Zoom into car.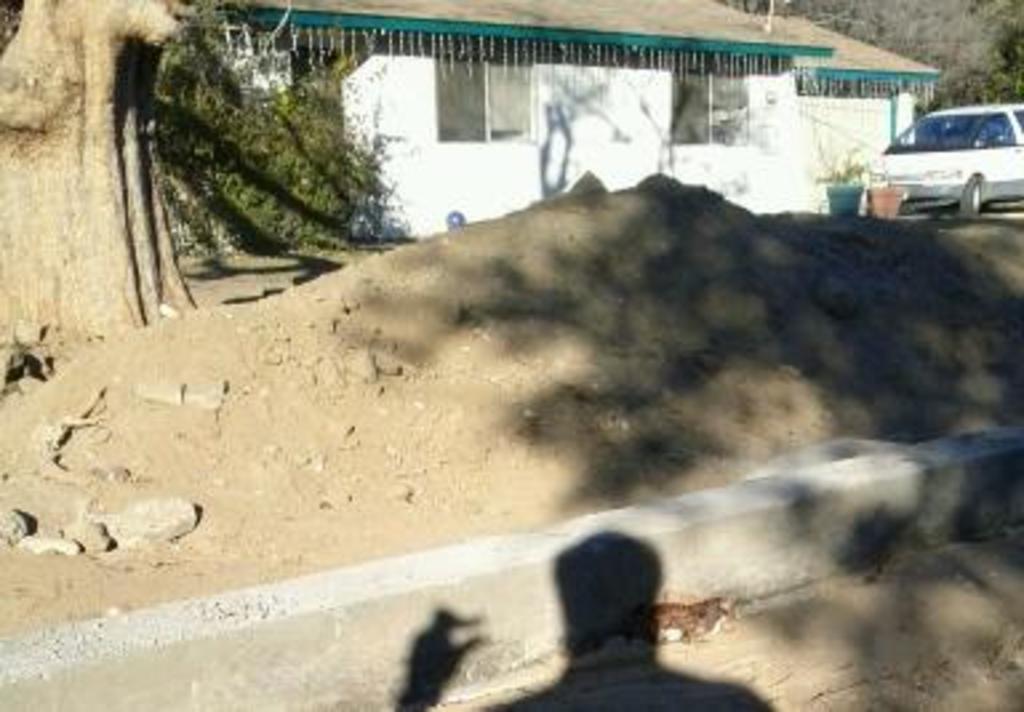
Zoom target: detection(859, 104, 1021, 211).
